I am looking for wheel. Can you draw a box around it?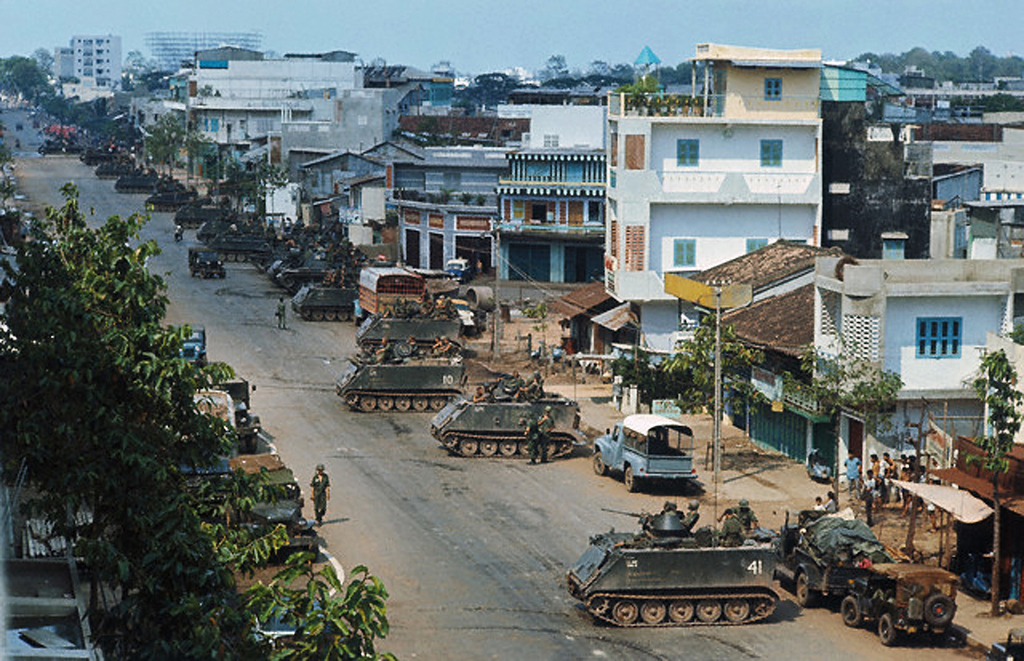
Sure, the bounding box is left=499, top=441, right=517, bottom=458.
